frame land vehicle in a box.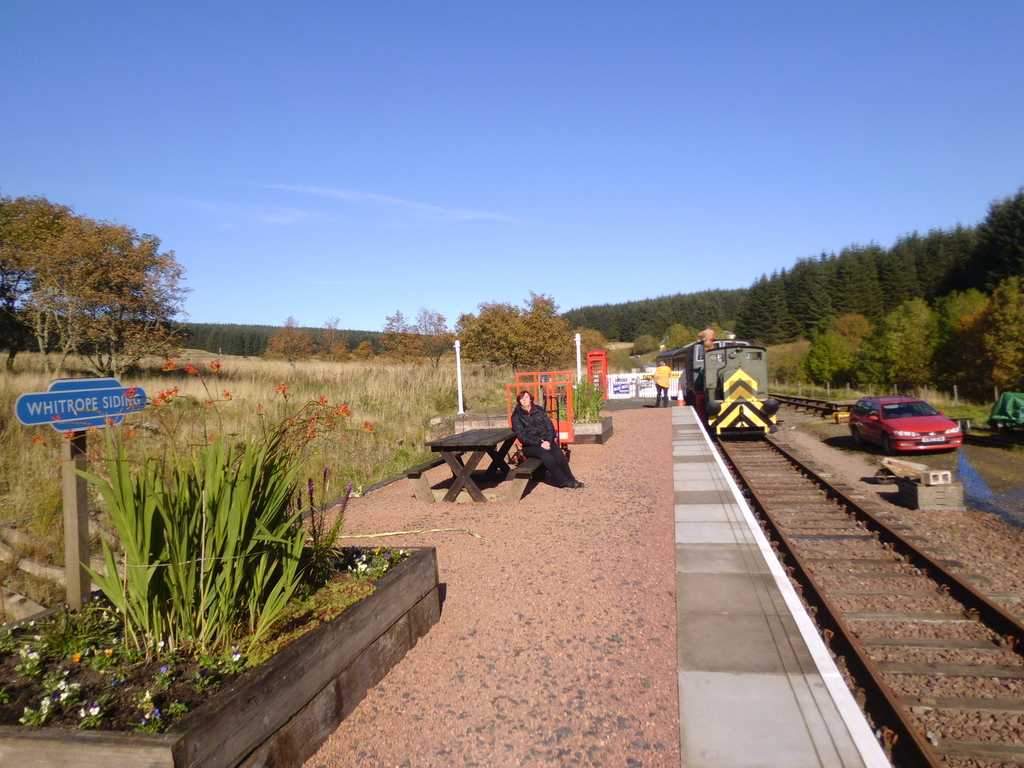
pyautogui.locateOnScreen(688, 340, 784, 443).
